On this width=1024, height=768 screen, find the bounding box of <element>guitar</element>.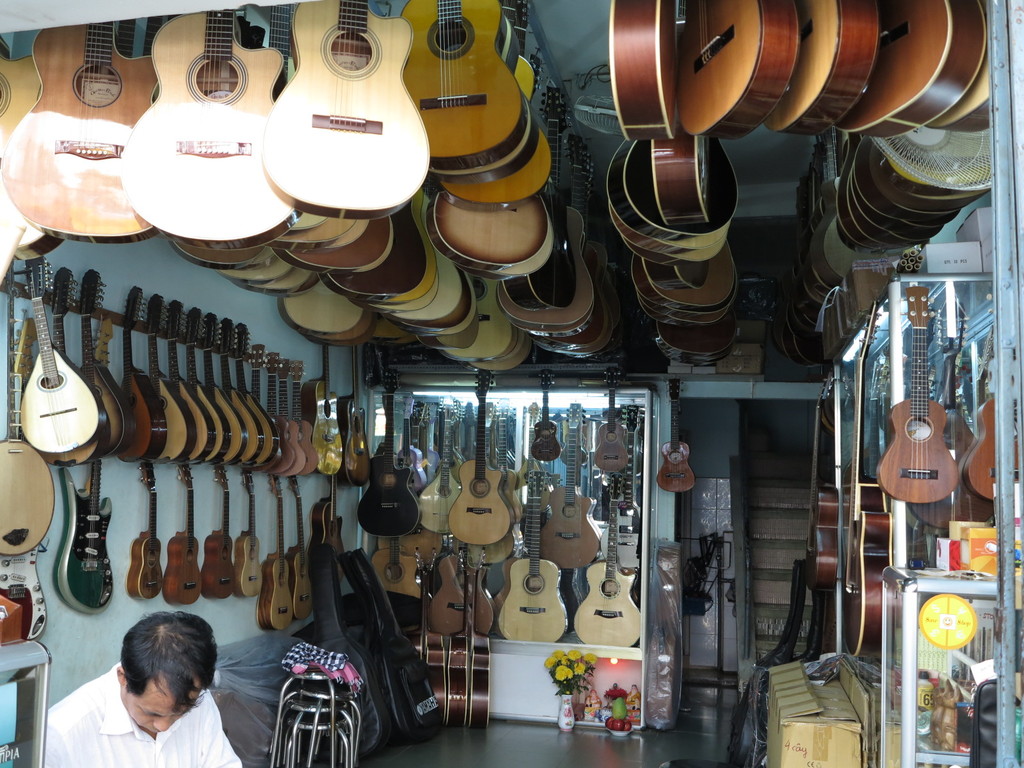
Bounding box: {"x1": 219, "y1": 311, "x2": 253, "y2": 474}.
